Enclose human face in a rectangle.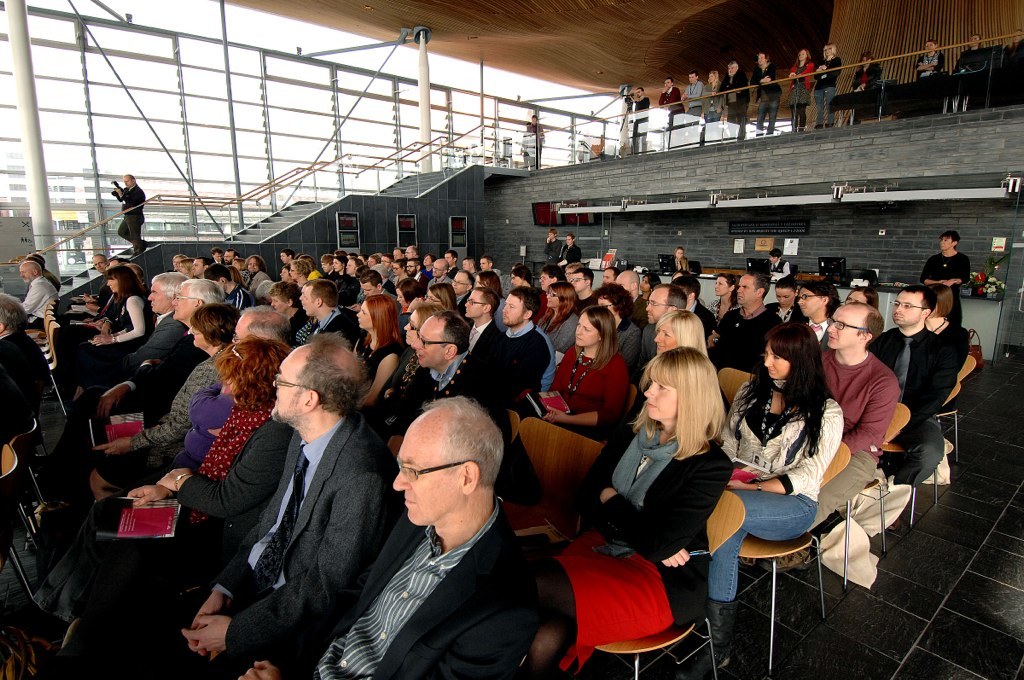
detection(390, 409, 460, 526).
